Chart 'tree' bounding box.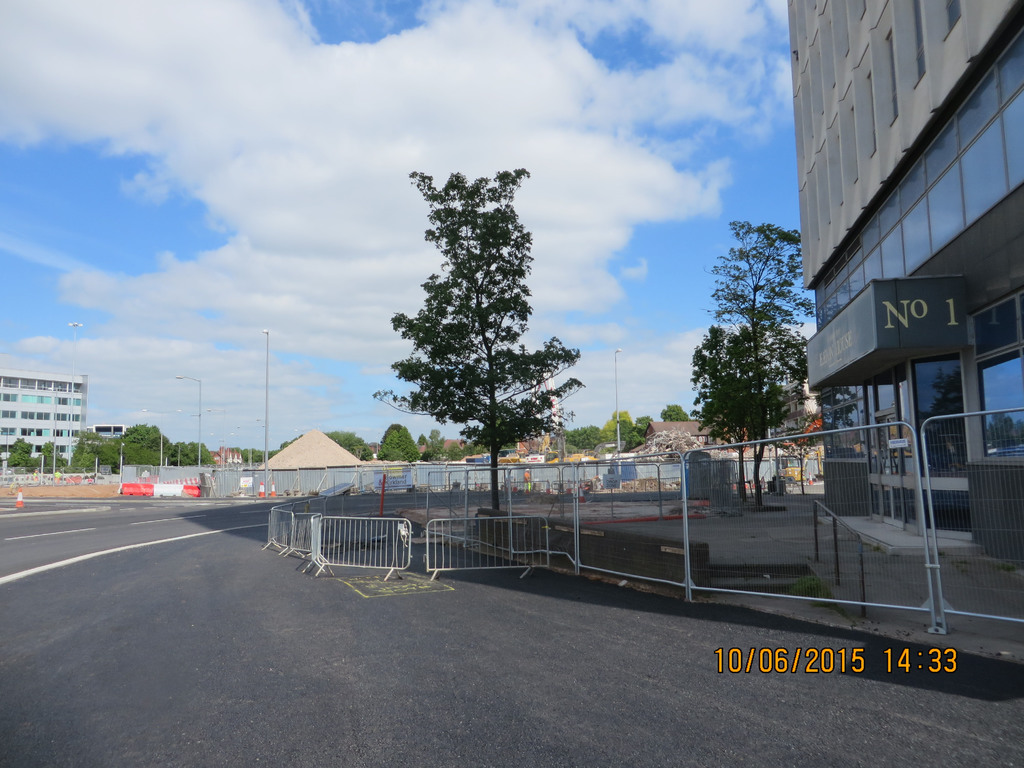
Charted: 688,324,759,495.
